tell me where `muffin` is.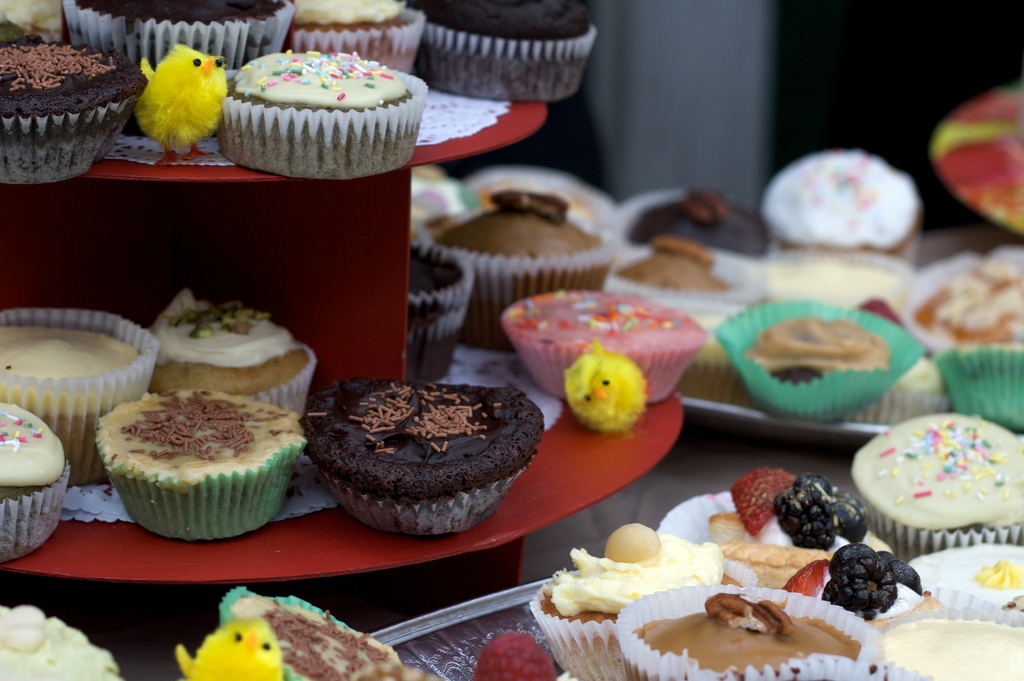
`muffin` is at pyautogui.locateOnScreen(604, 231, 765, 324).
